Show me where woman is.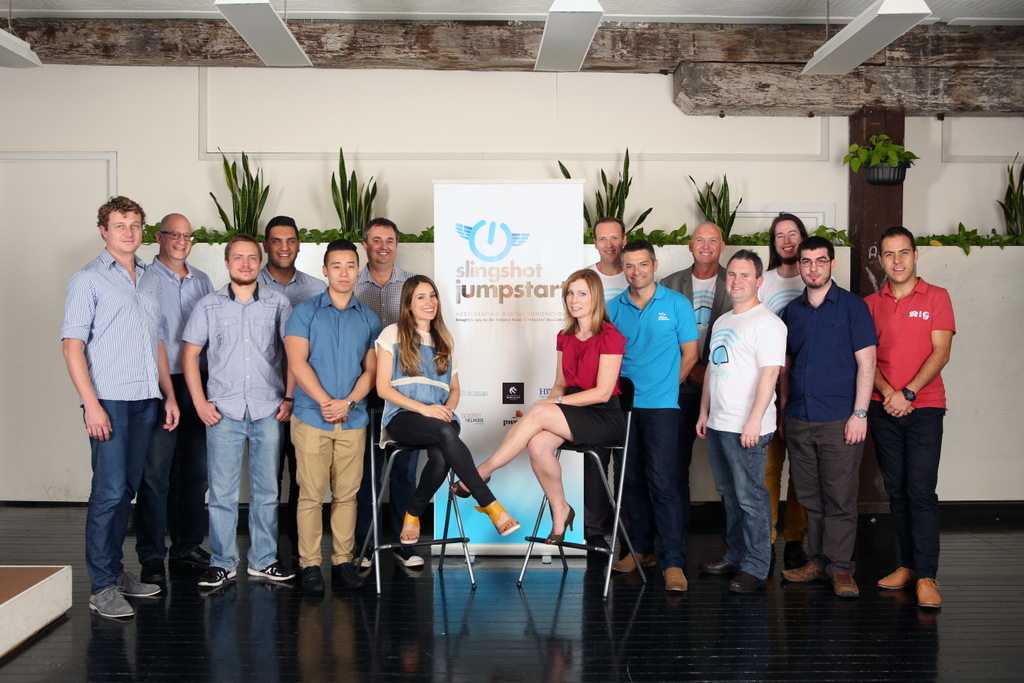
woman is at 366 281 476 578.
